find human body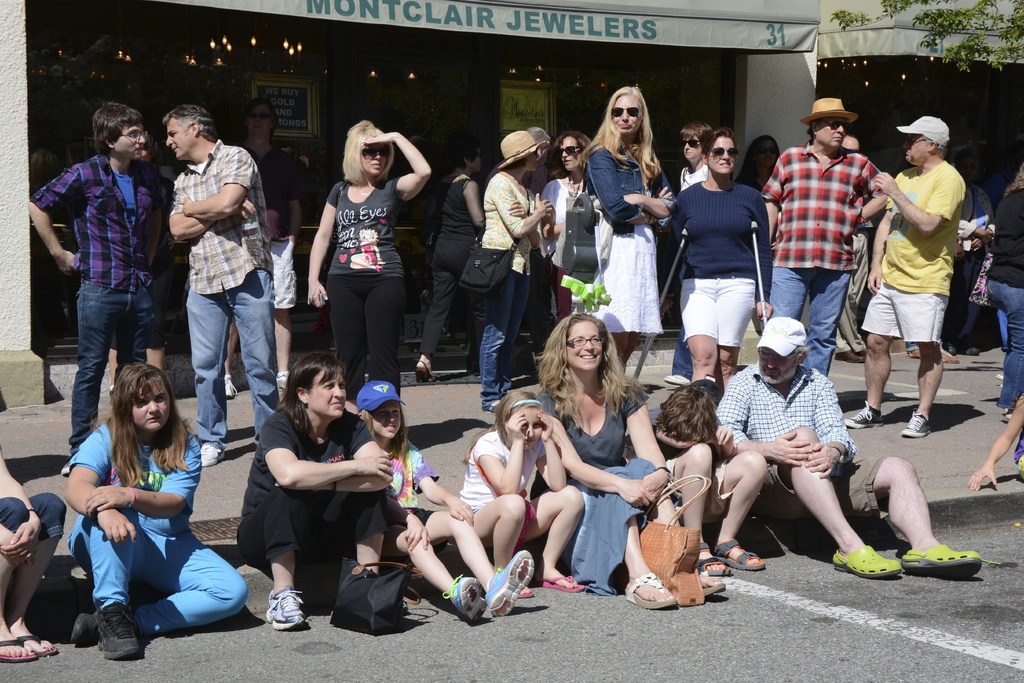
pyautogui.locateOnScreen(415, 144, 483, 376)
